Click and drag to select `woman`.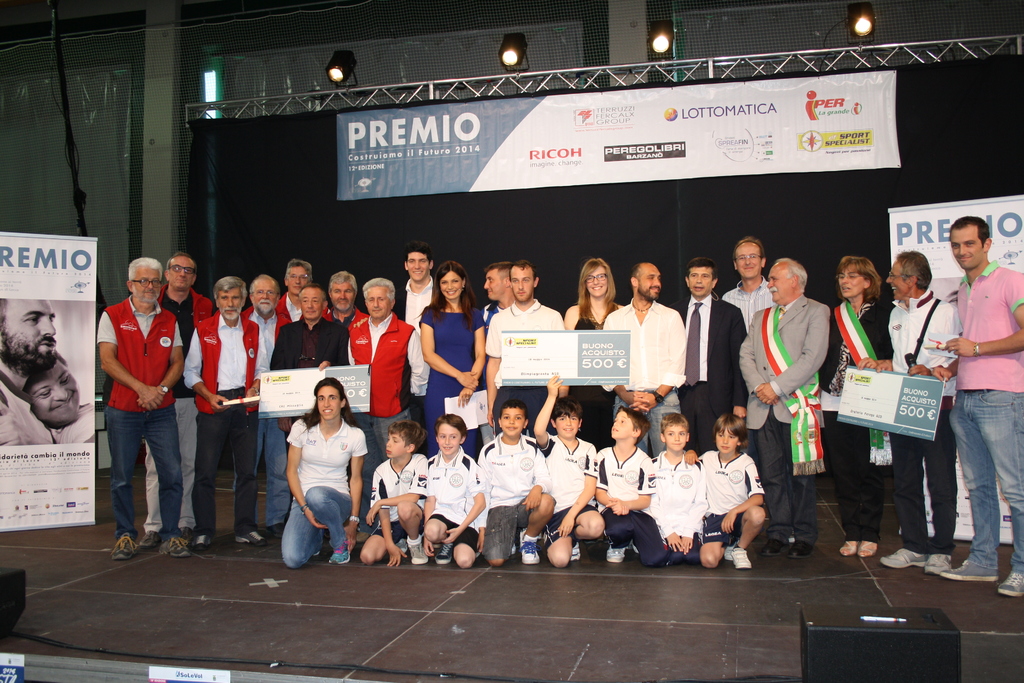
Selection: (x1=291, y1=384, x2=370, y2=564).
